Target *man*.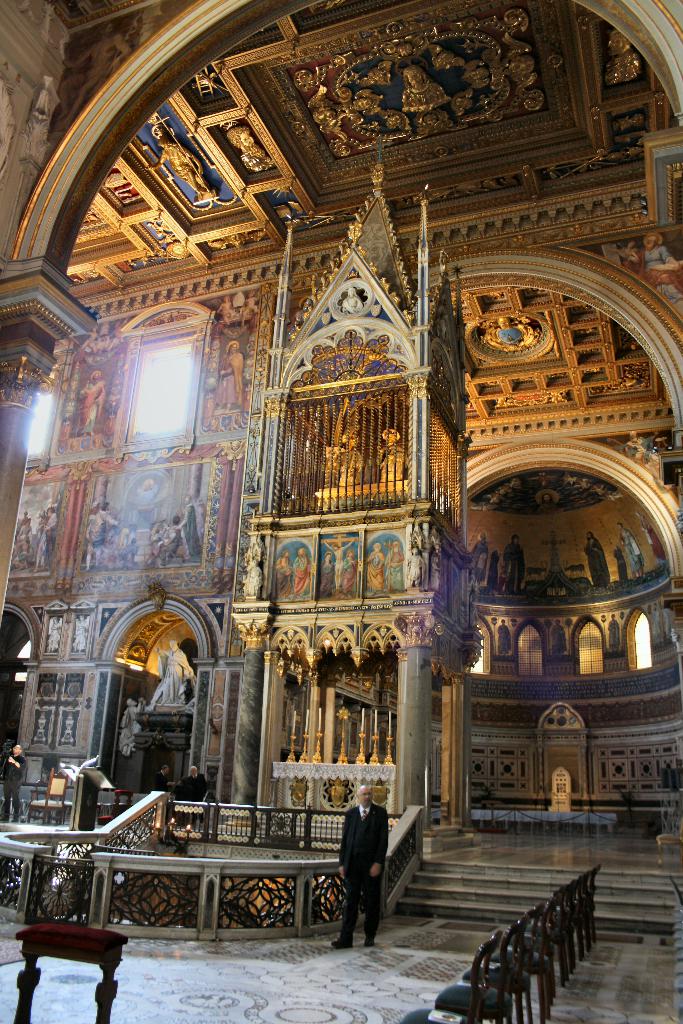
Target region: bbox=[177, 494, 201, 560].
